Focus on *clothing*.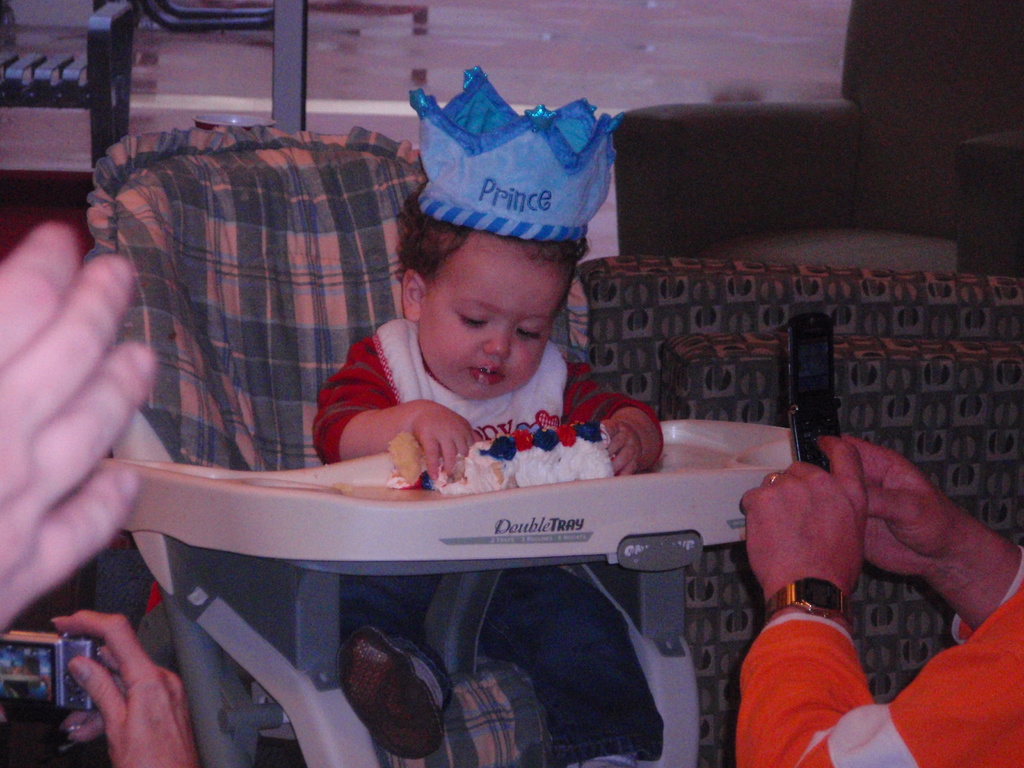
Focused at bbox=[314, 316, 664, 762].
